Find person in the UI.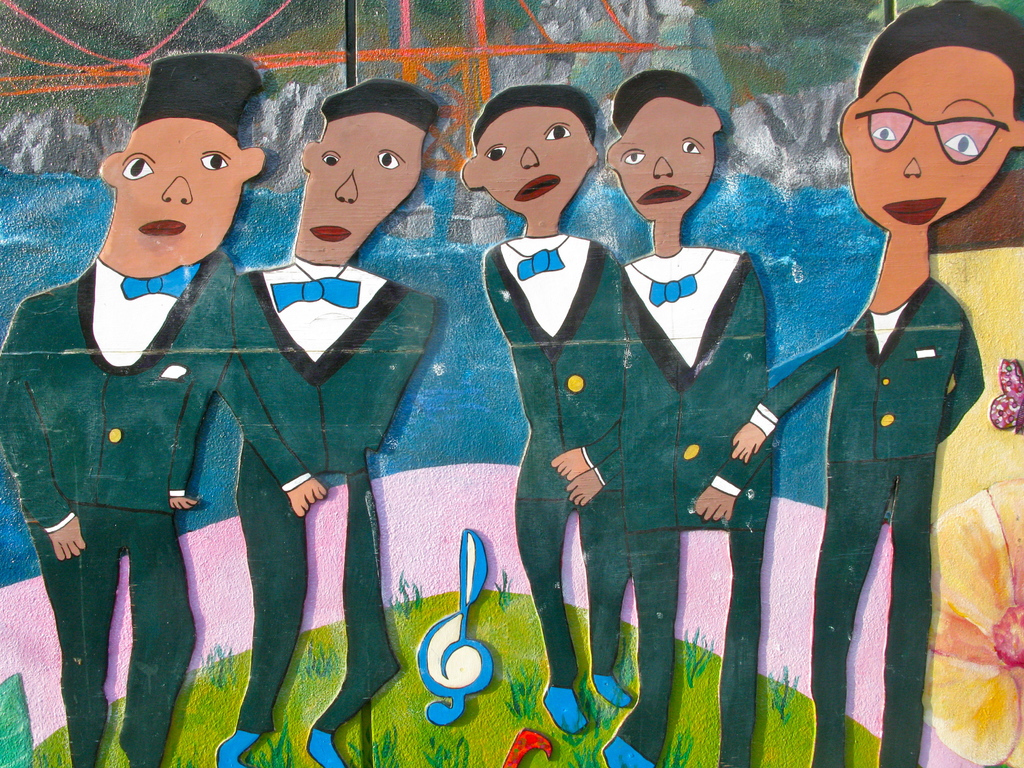
UI element at (745, 46, 999, 732).
